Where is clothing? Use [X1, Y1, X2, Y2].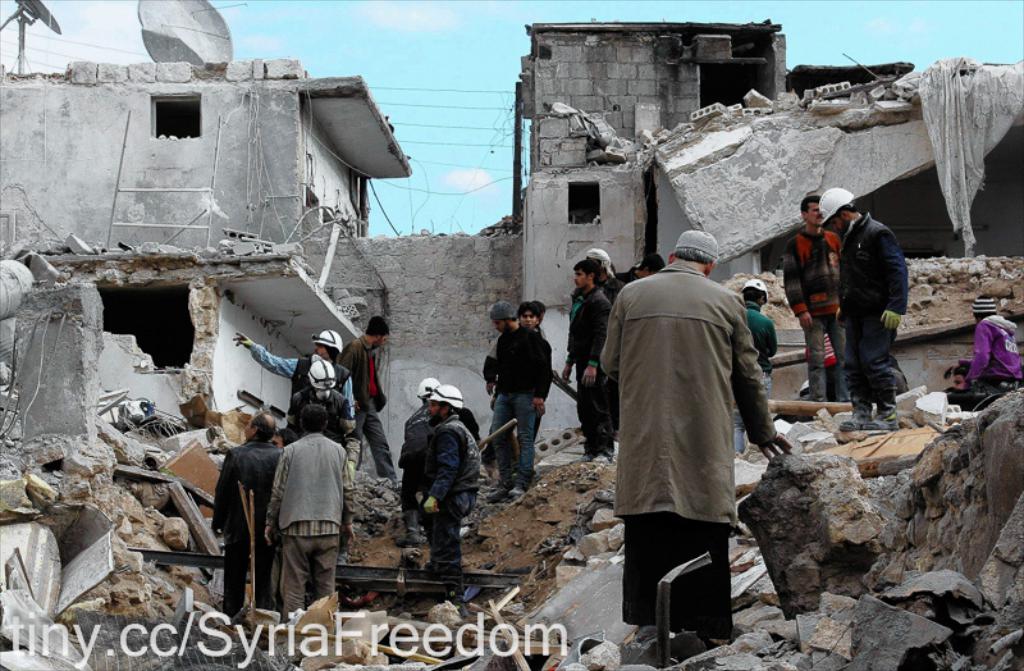
[489, 328, 541, 478].
